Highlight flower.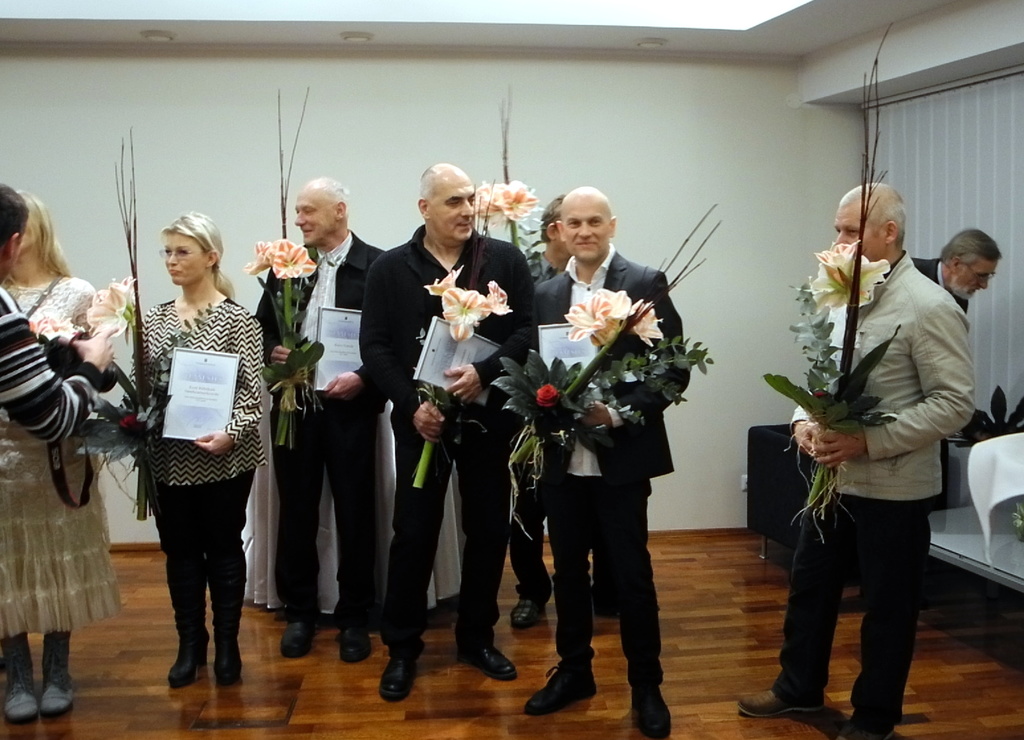
Highlighted region: 270/238/315/279.
